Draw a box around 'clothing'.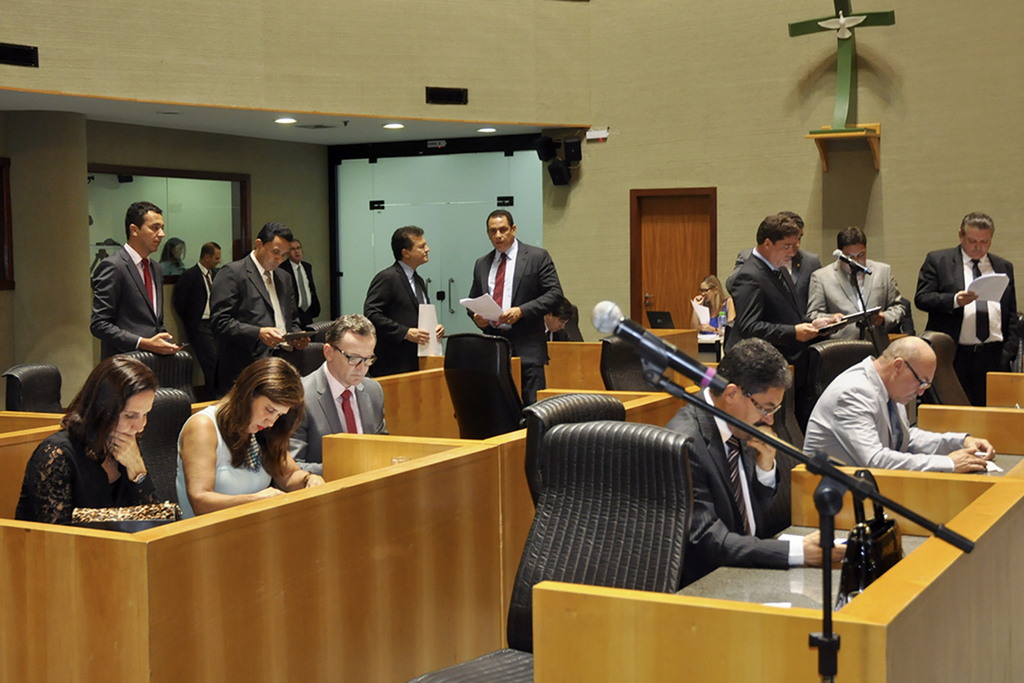
bbox(177, 261, 223, 352).
